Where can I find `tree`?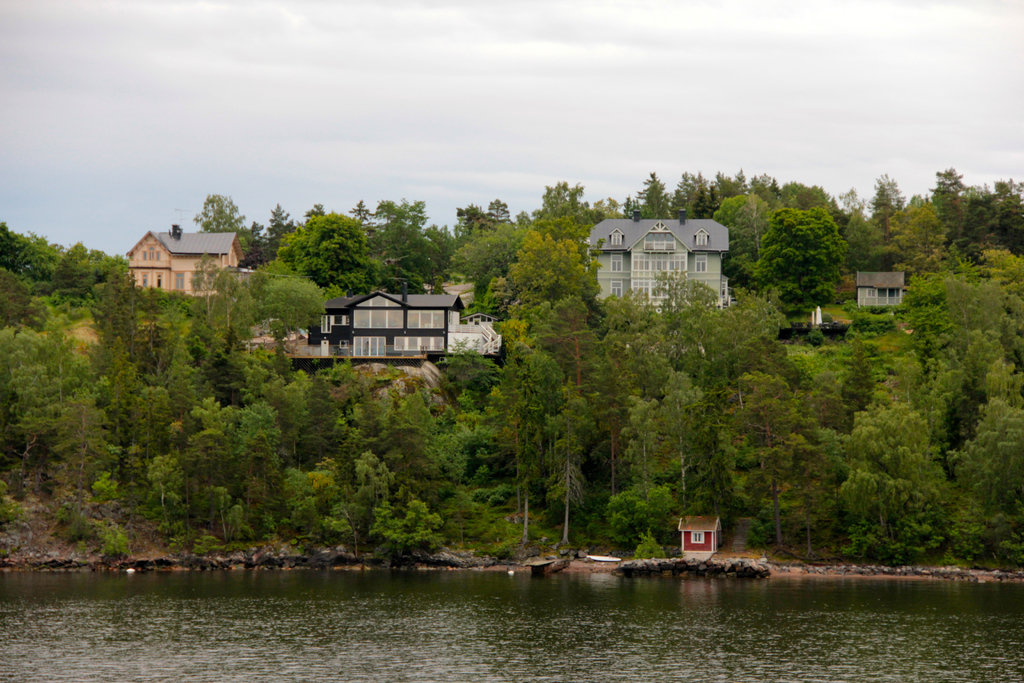
You can find it at <region>0, 264, 36, 350</region>.
